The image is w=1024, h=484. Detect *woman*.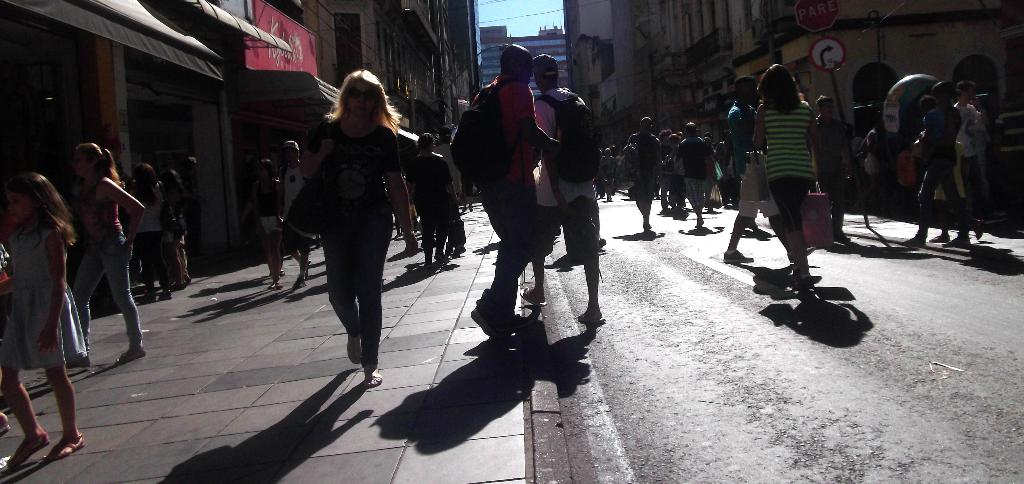
Detection: box(0, 173, 88, 469).
